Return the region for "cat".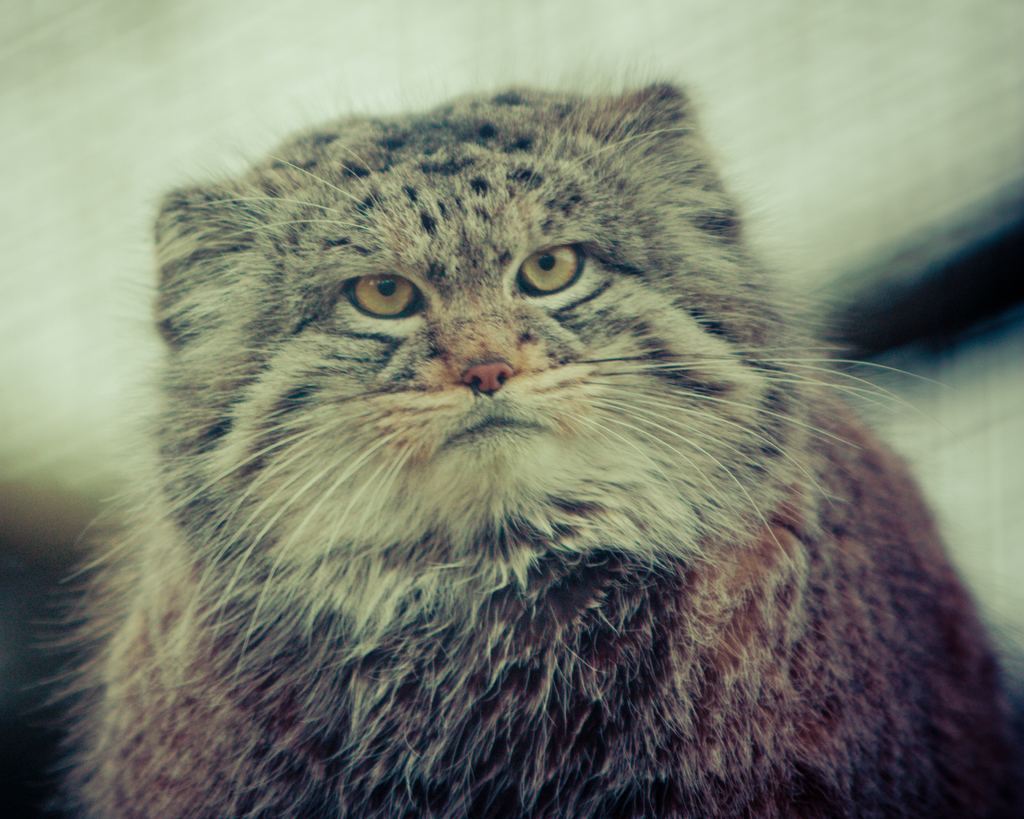
locate(13, 77, 1023, 818).
